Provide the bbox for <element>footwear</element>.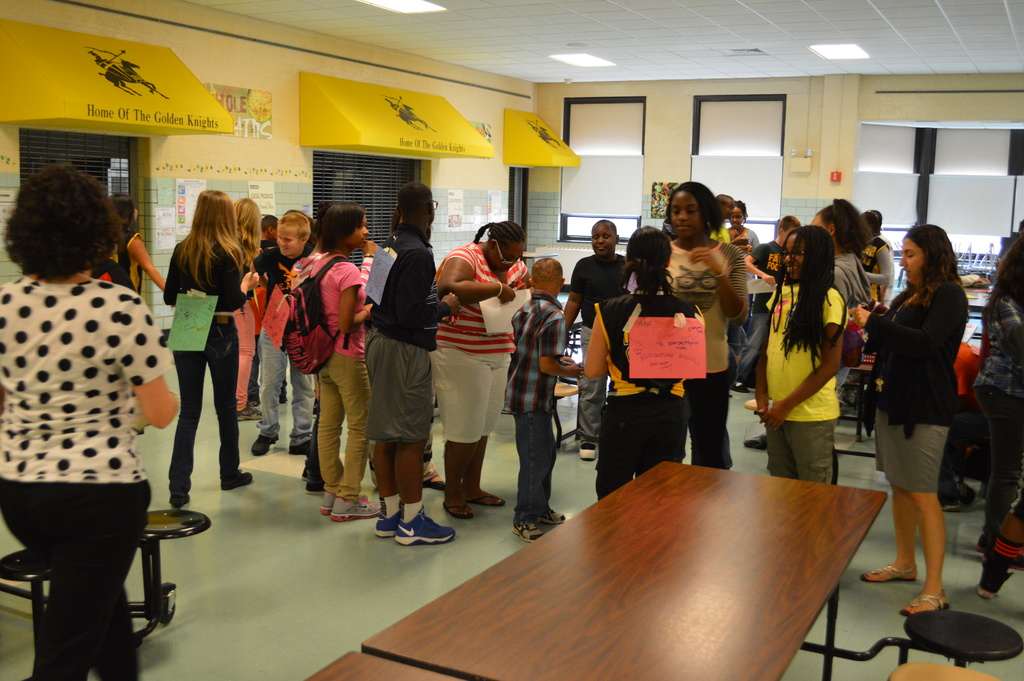
bbox=(539, 508, 566, 527).
